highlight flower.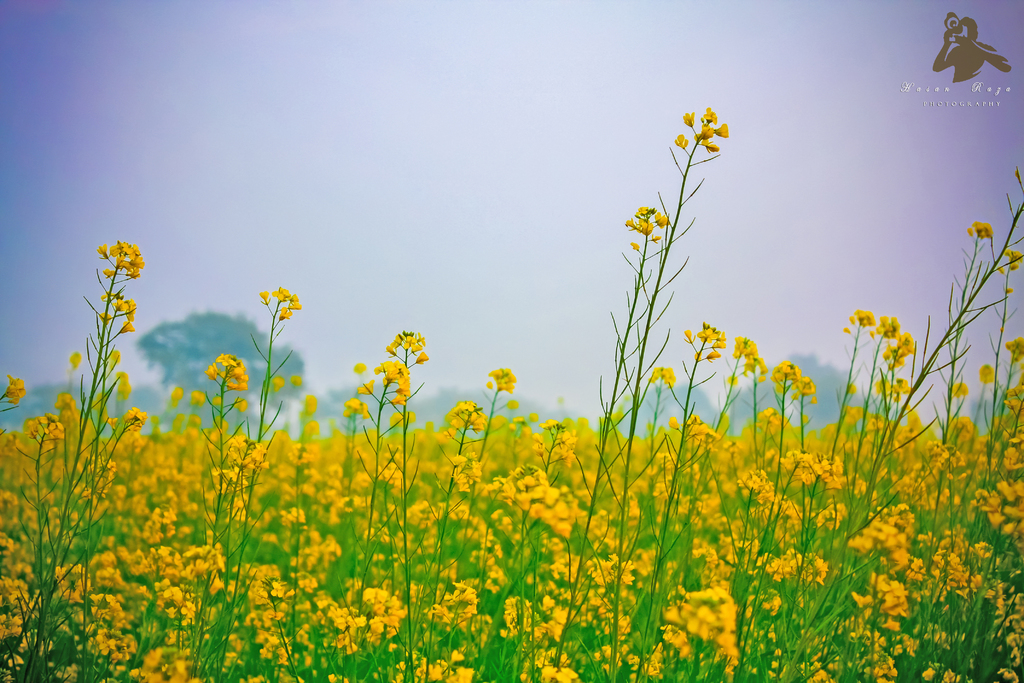
Highlighted region: {"x1": 205, "y1": 361, "x2": 219, "y2": 386}.
